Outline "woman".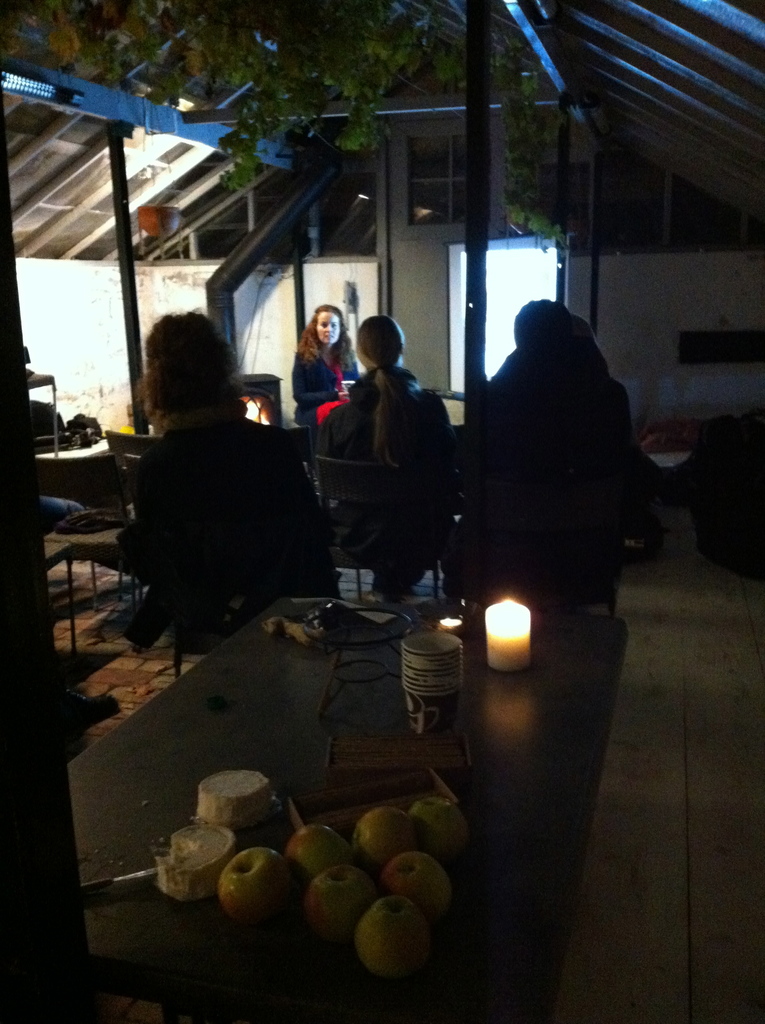
Outline: 289,296,350,420.
